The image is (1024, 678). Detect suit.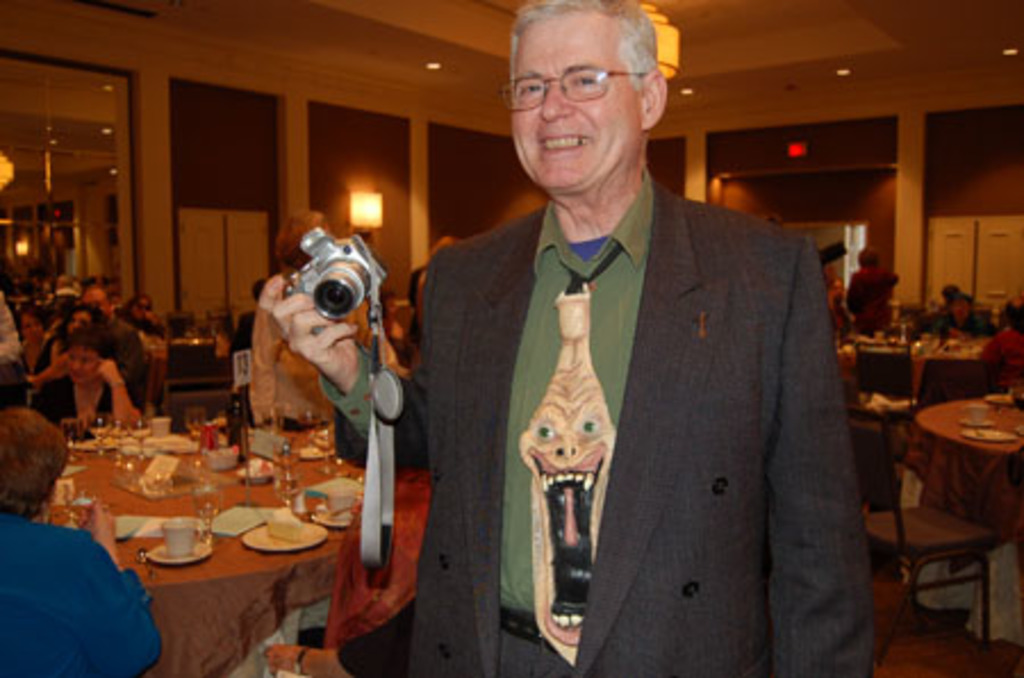
Detection: left=446, top=166, right=835, bottom=655.
